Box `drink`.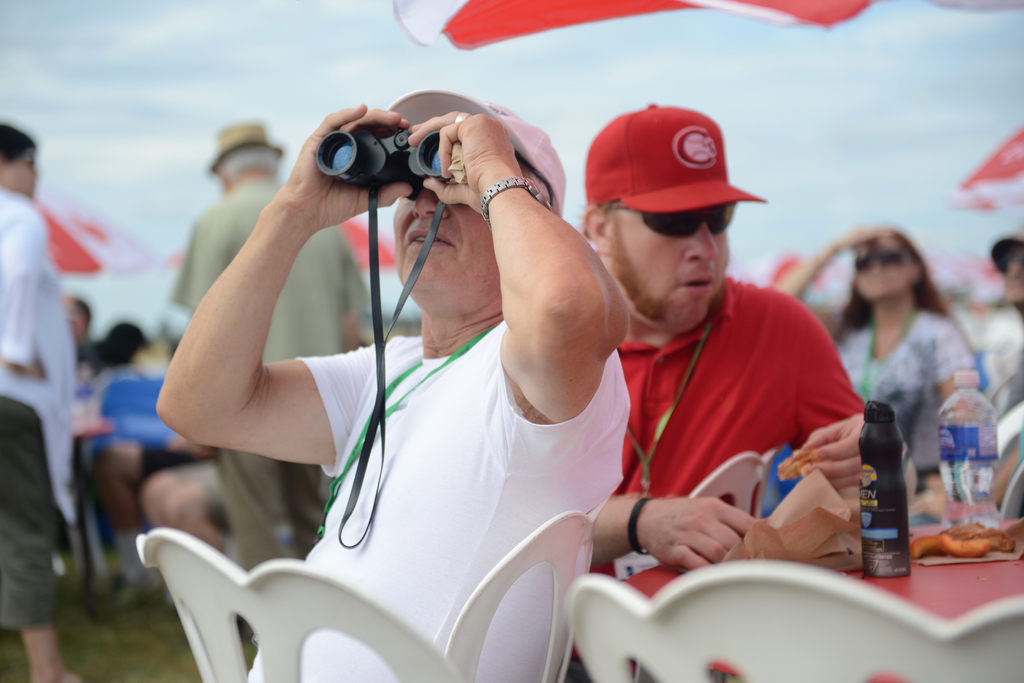
[938,459,1000,534].
